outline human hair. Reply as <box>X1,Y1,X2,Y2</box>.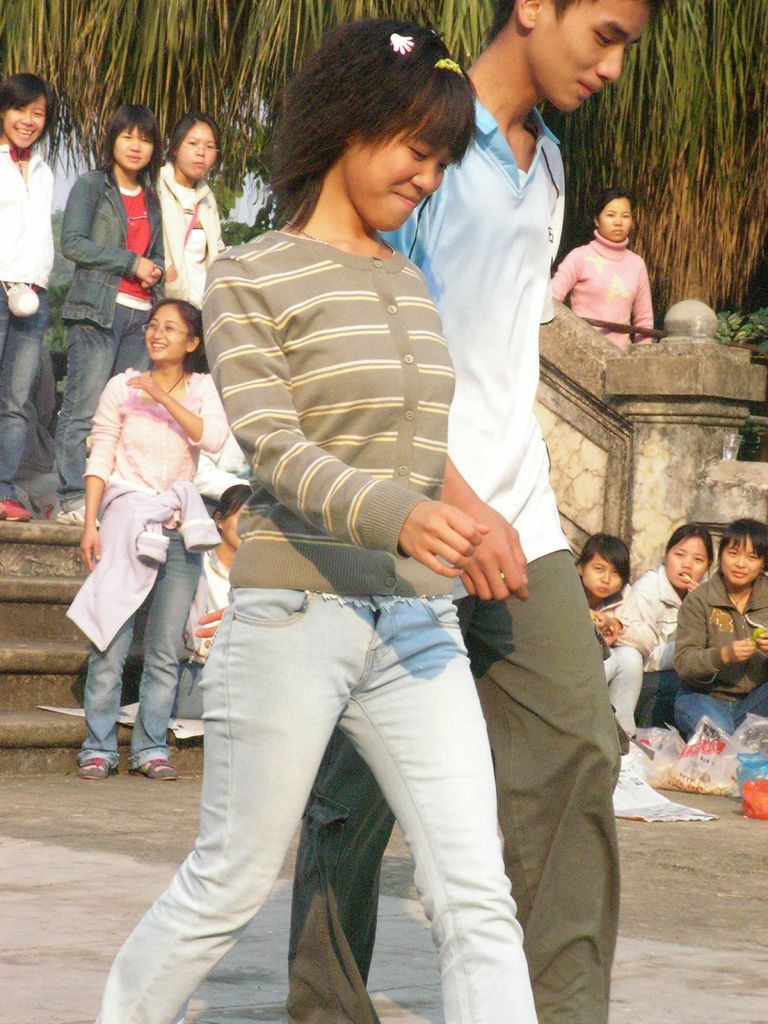
<box>270,24,476,231</box>.
